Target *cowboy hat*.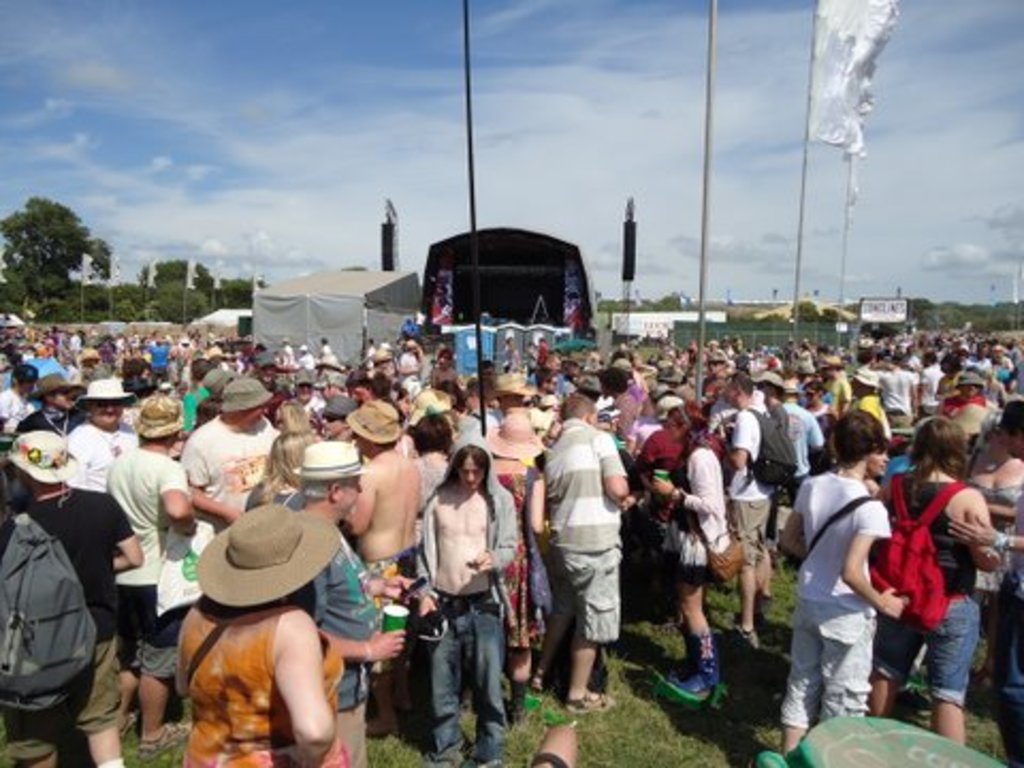
Target region: region(13, 433, 77, 482).
